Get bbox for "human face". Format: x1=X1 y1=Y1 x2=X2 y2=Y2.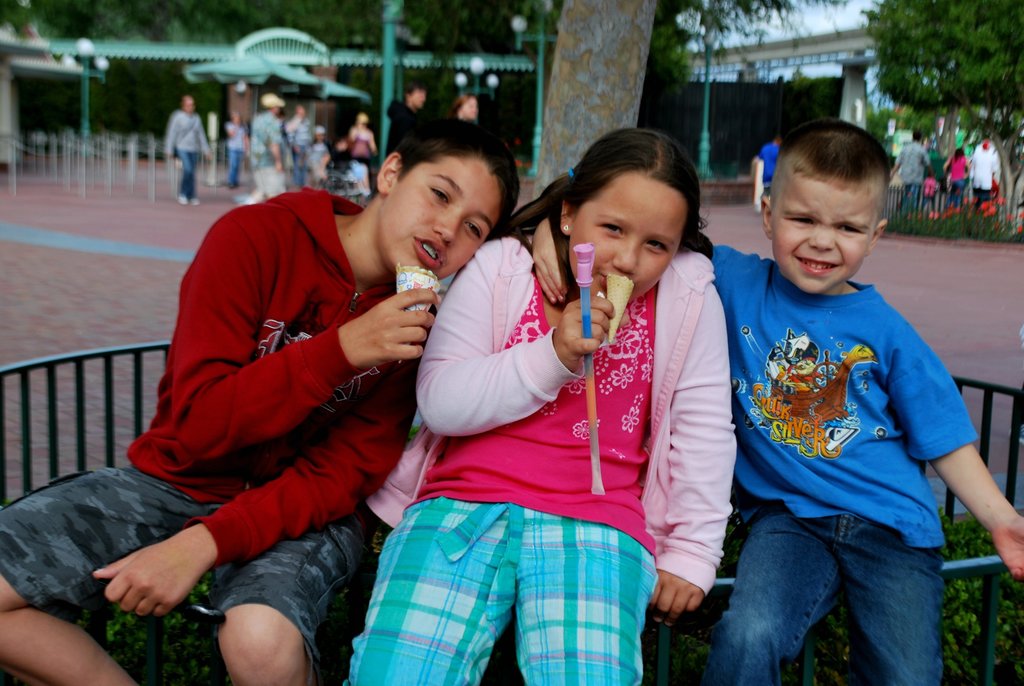
x1=378 y1=151 x2=500 y2=276.
